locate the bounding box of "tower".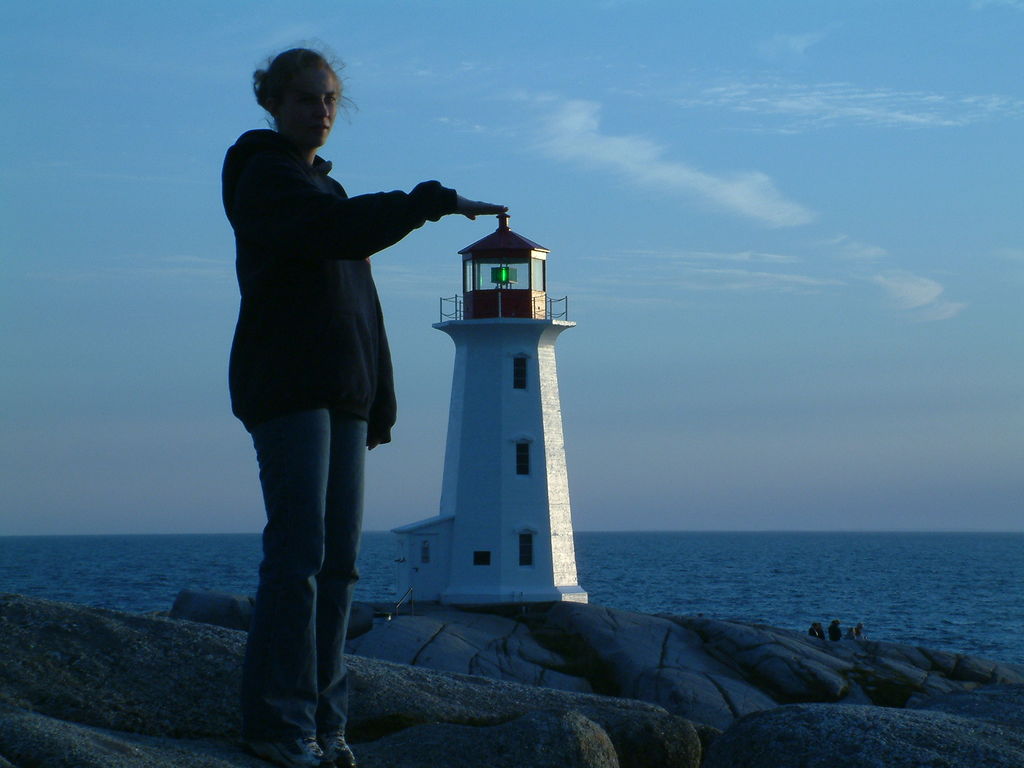
Bounding box: Rect(401, 224, 591, 588).
